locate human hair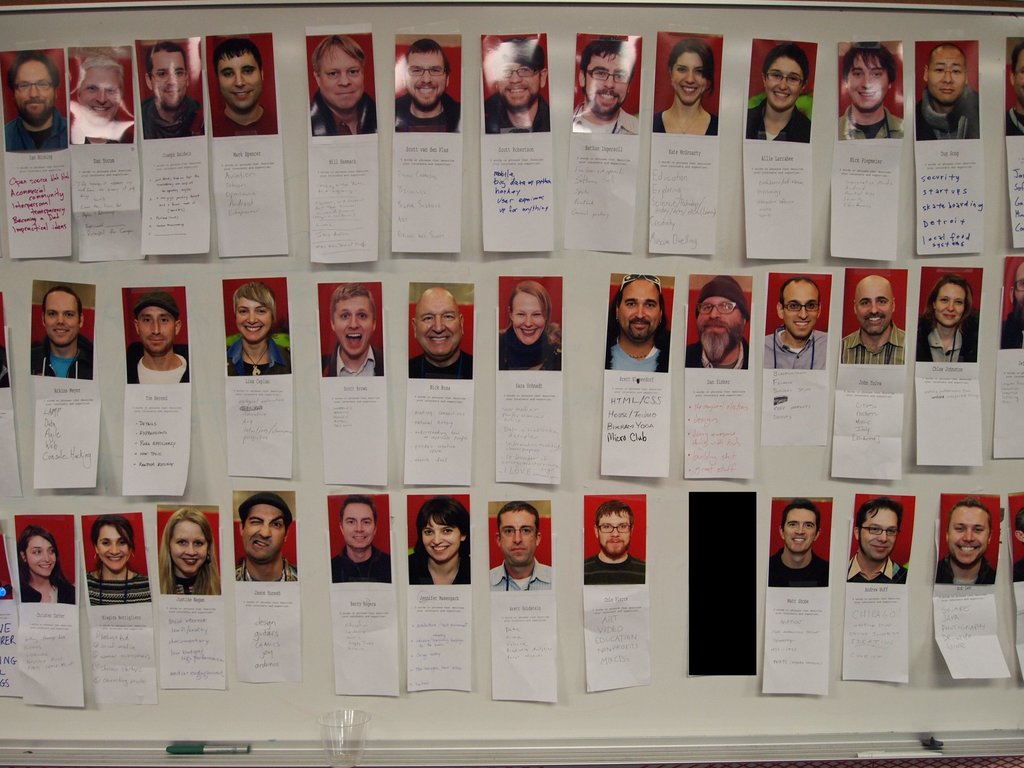
[1011, 40, 1023, 82]
